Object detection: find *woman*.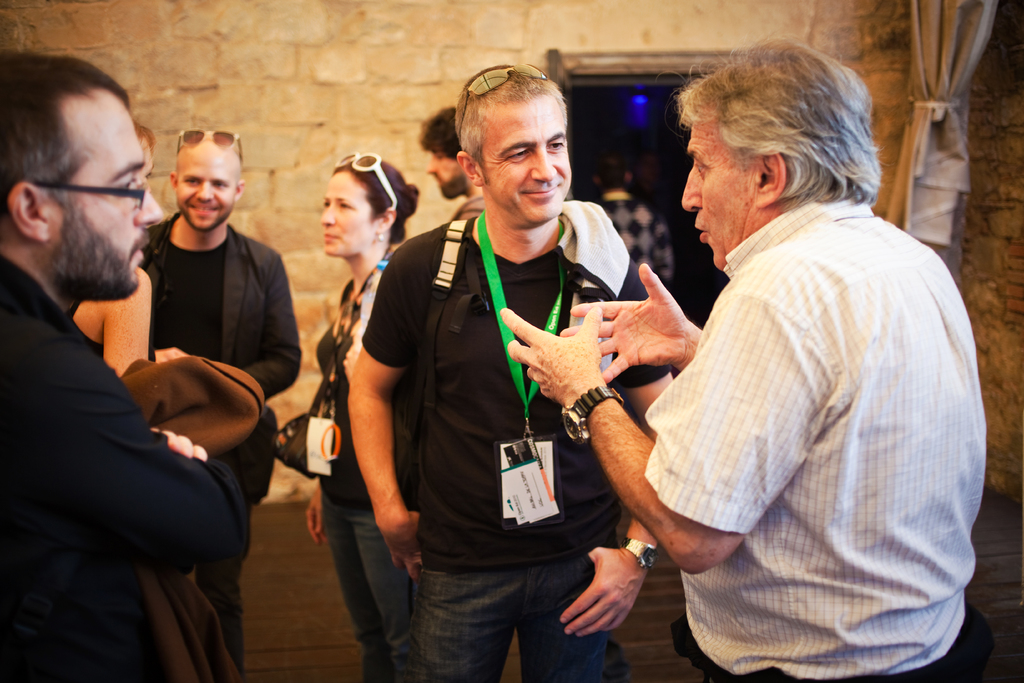
pyautogui.locateOnScreen(64, 120, 159, 382).
